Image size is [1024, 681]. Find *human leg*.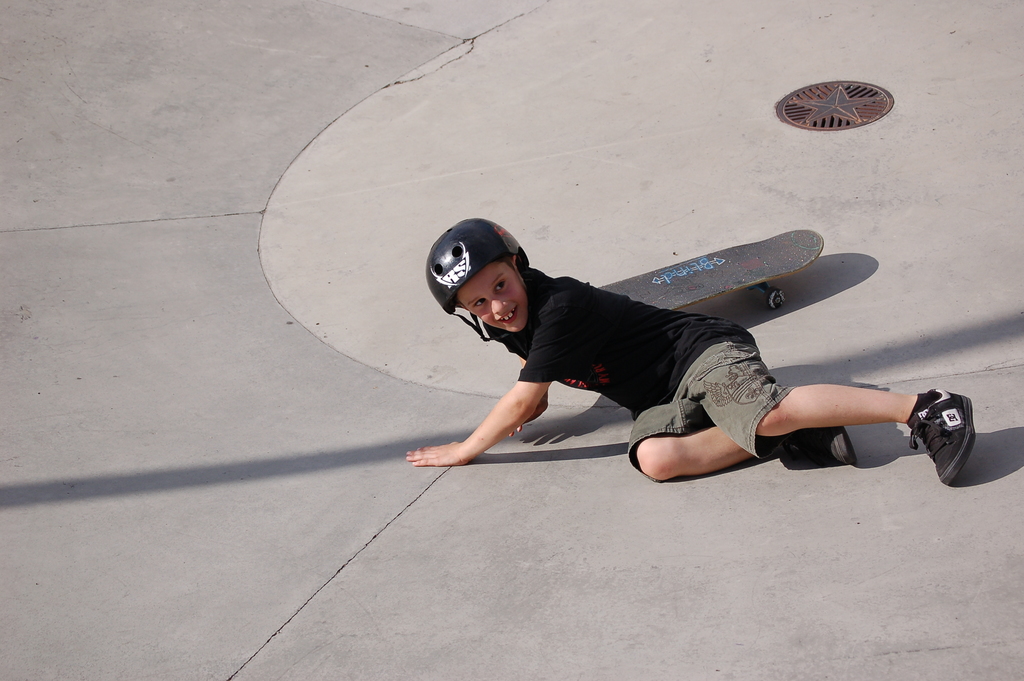
rect(625, 393, 855, 489).
